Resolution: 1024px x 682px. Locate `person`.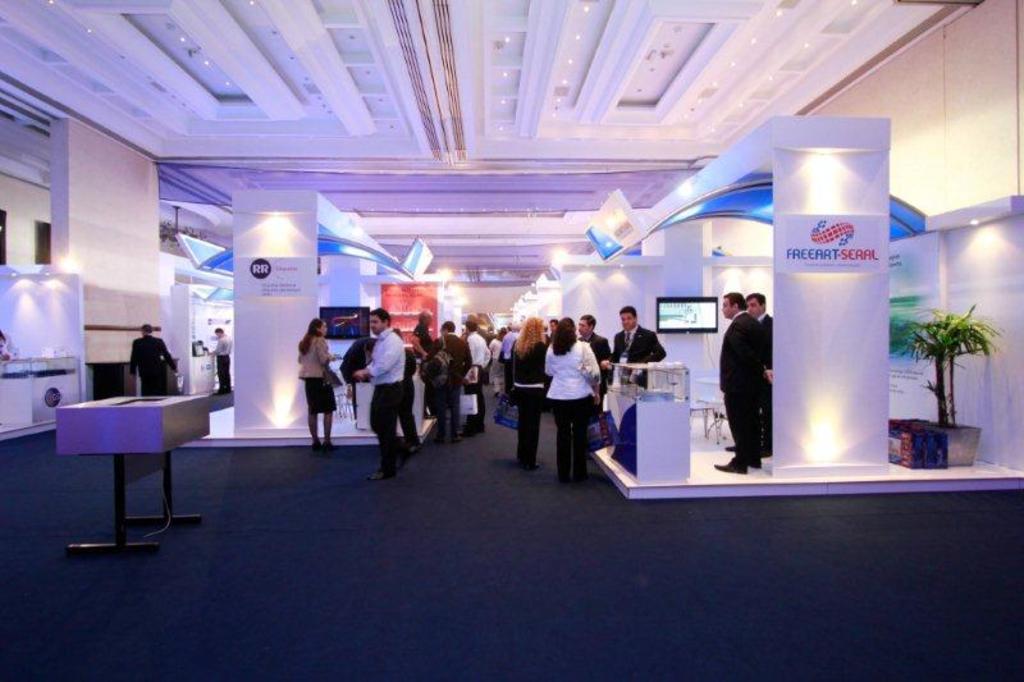
rect(355, 310, 408, 482).
